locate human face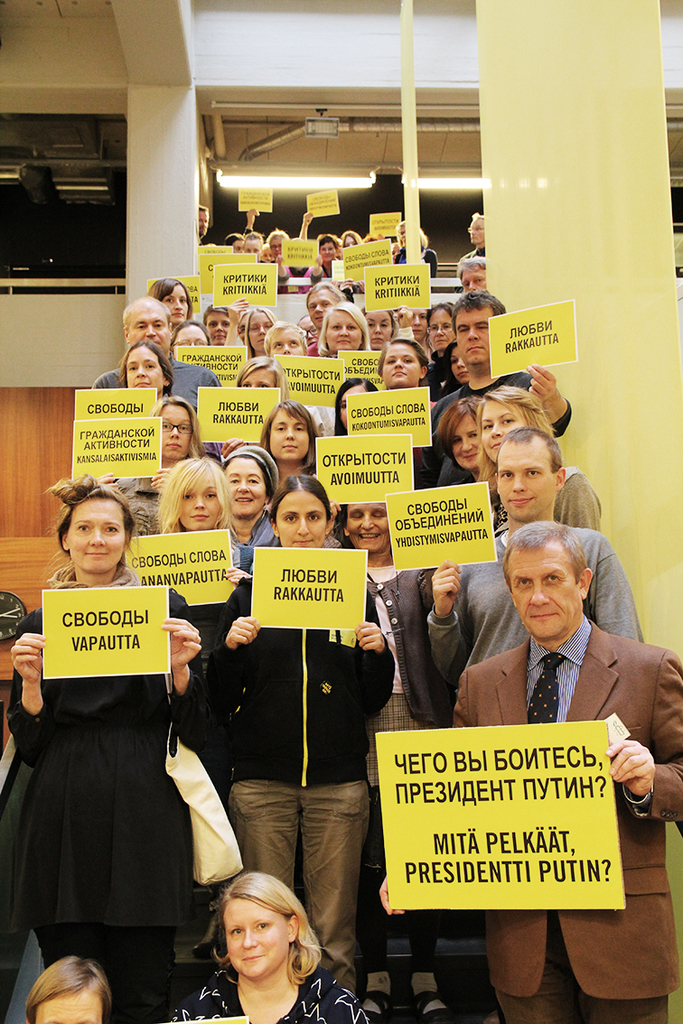
[left=453, top=343, right=462, bottom=378]
